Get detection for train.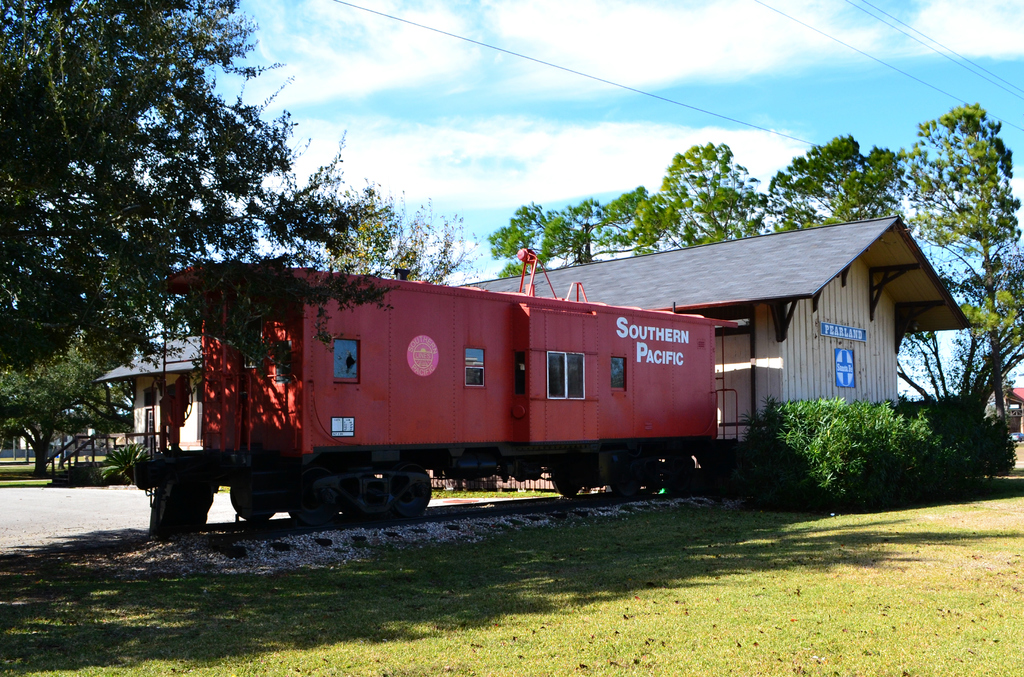
Detection: locate(131, 249, 741, 534).
